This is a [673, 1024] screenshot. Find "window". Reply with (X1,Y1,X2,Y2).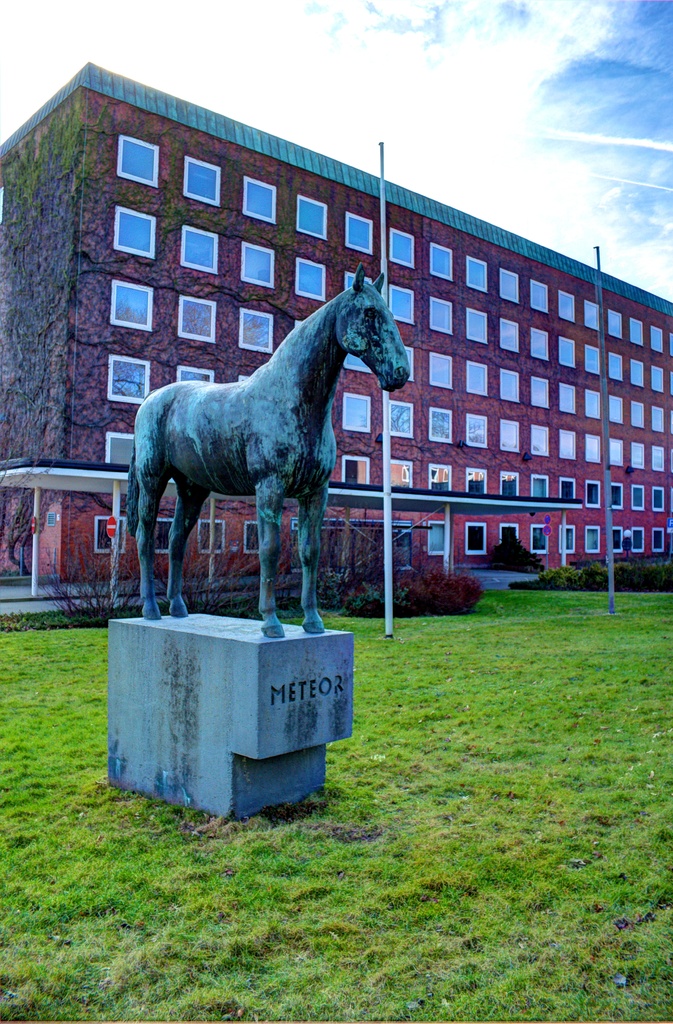
(430,241,454,282).
